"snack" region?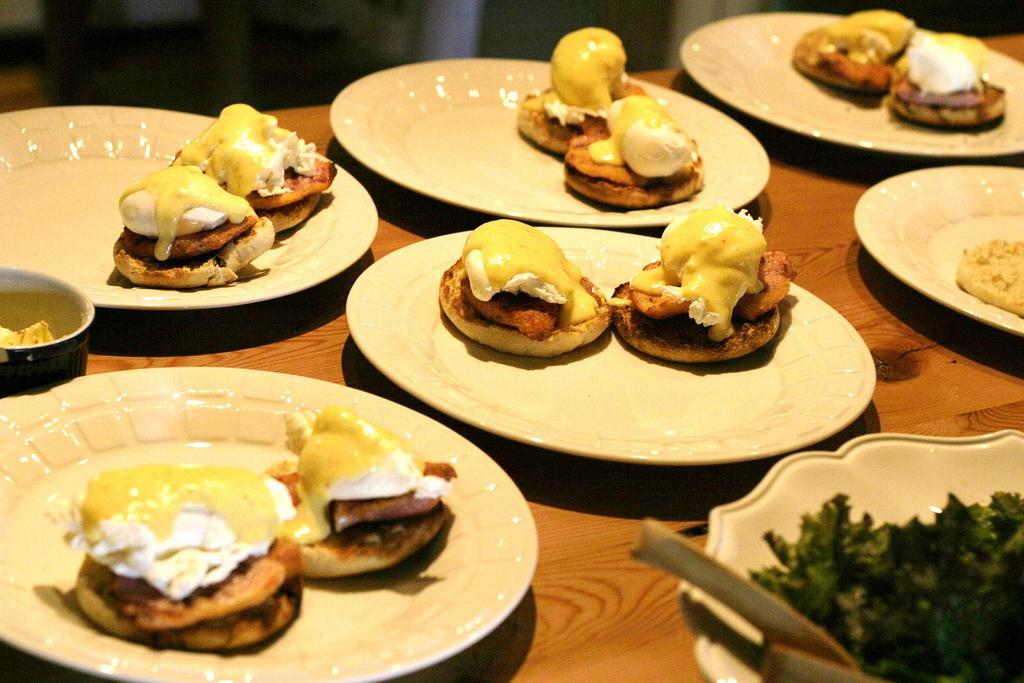
[left=516, top=32, right=635, bottom=165]
